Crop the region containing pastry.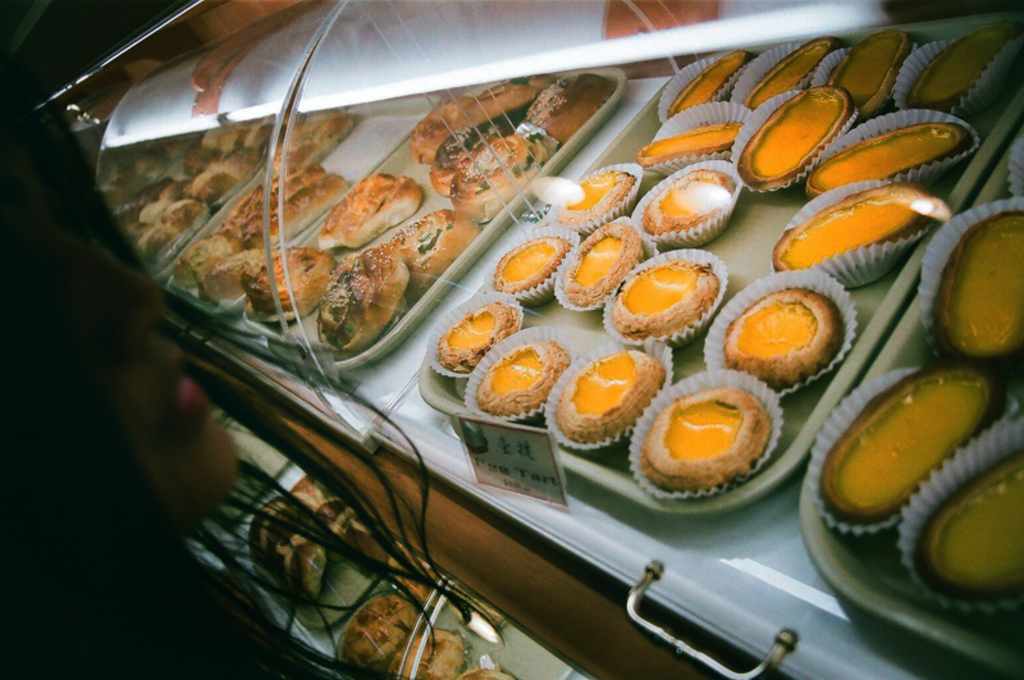
Crop region: (732,293,841,371).
